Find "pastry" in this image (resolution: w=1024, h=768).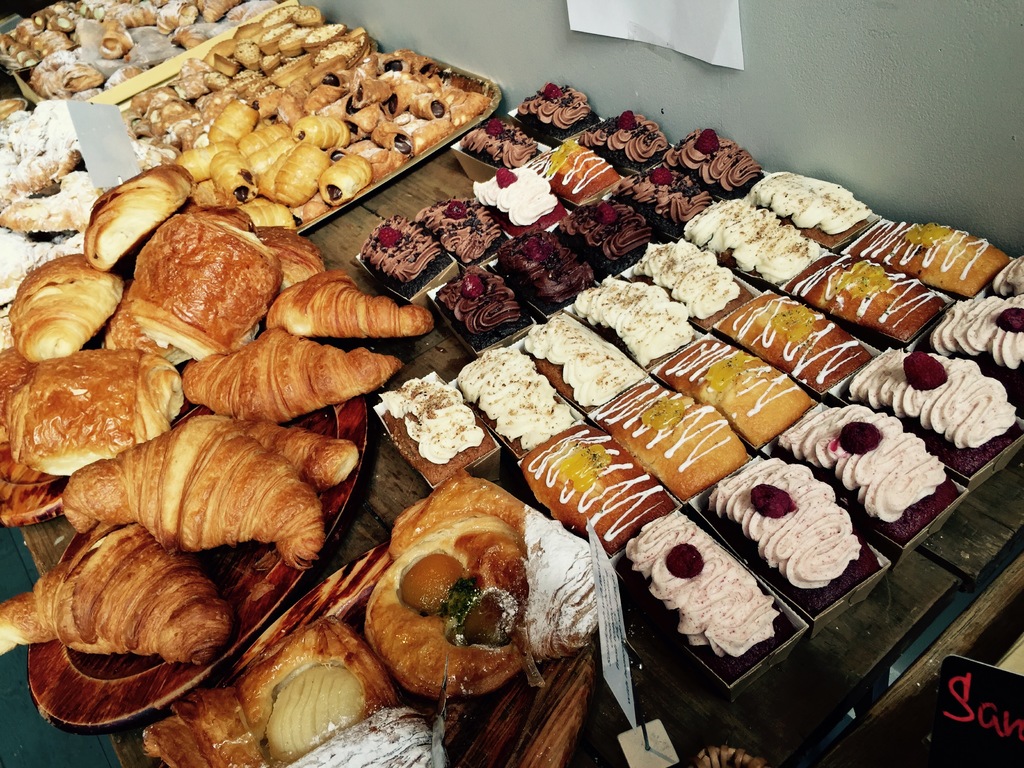
529,142,621,216.
